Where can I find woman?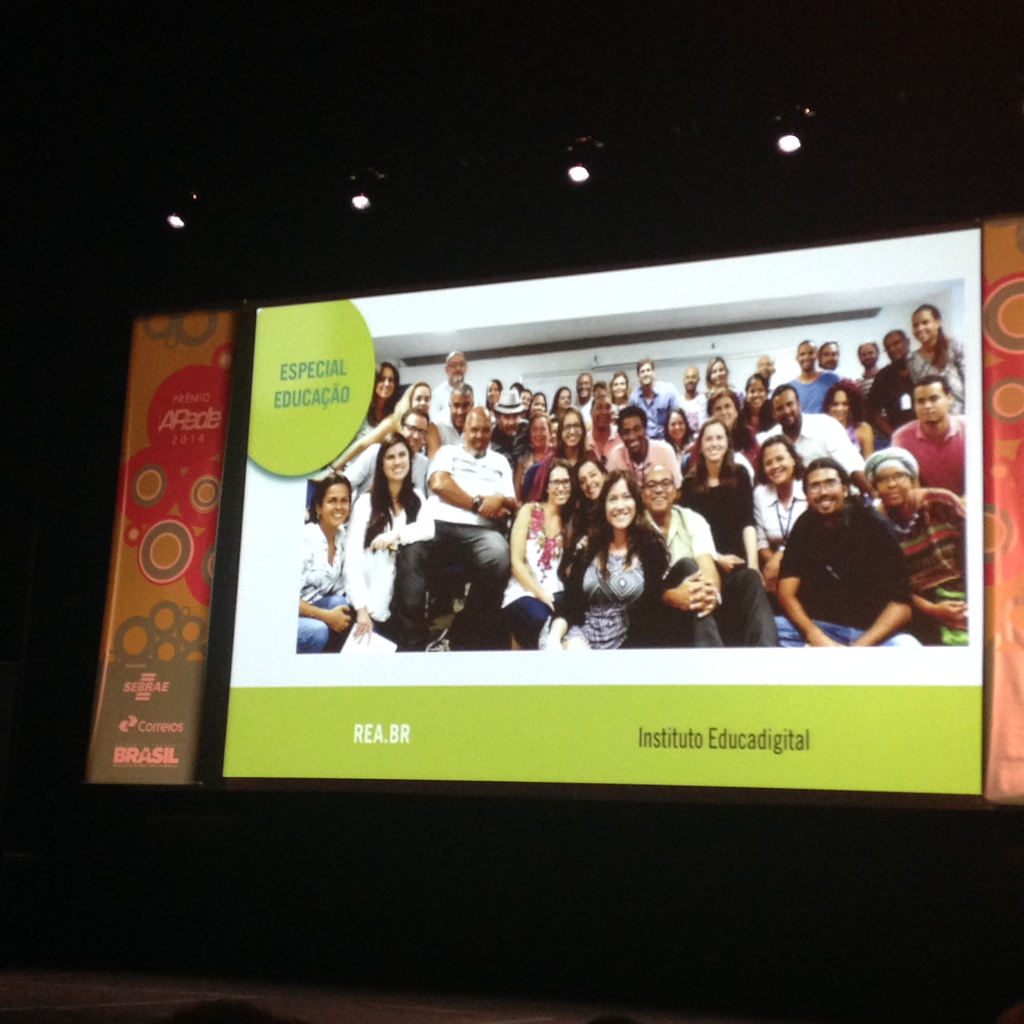
You can find it at [335, 381, 444, 470].
